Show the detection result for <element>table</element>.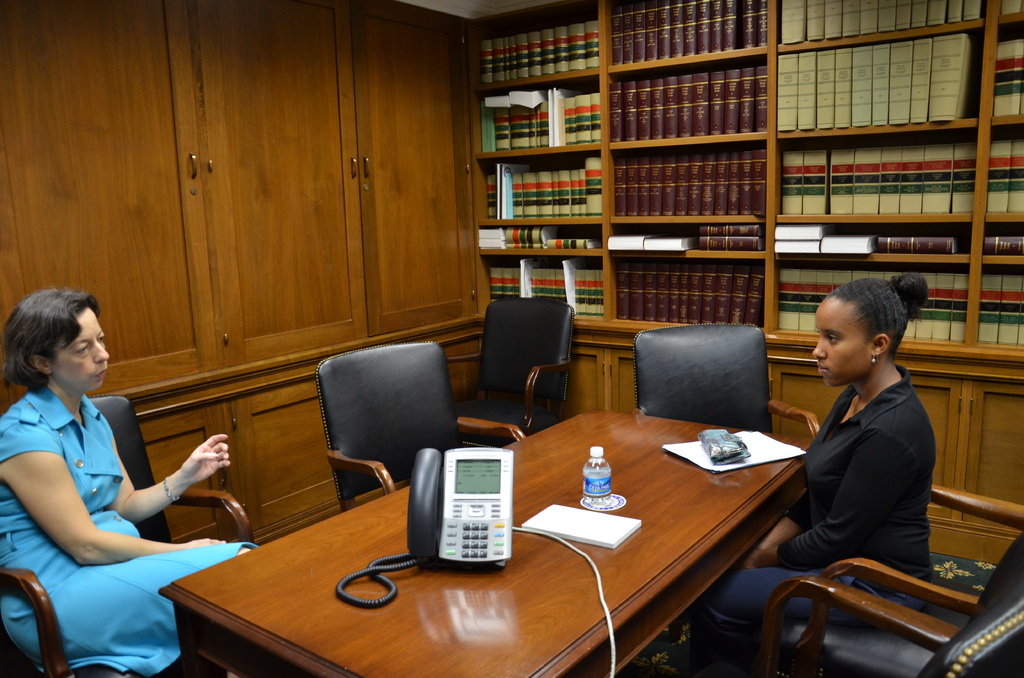
{"x1": 202, "y1": 403, "x2": 806, "y2": 677}.
